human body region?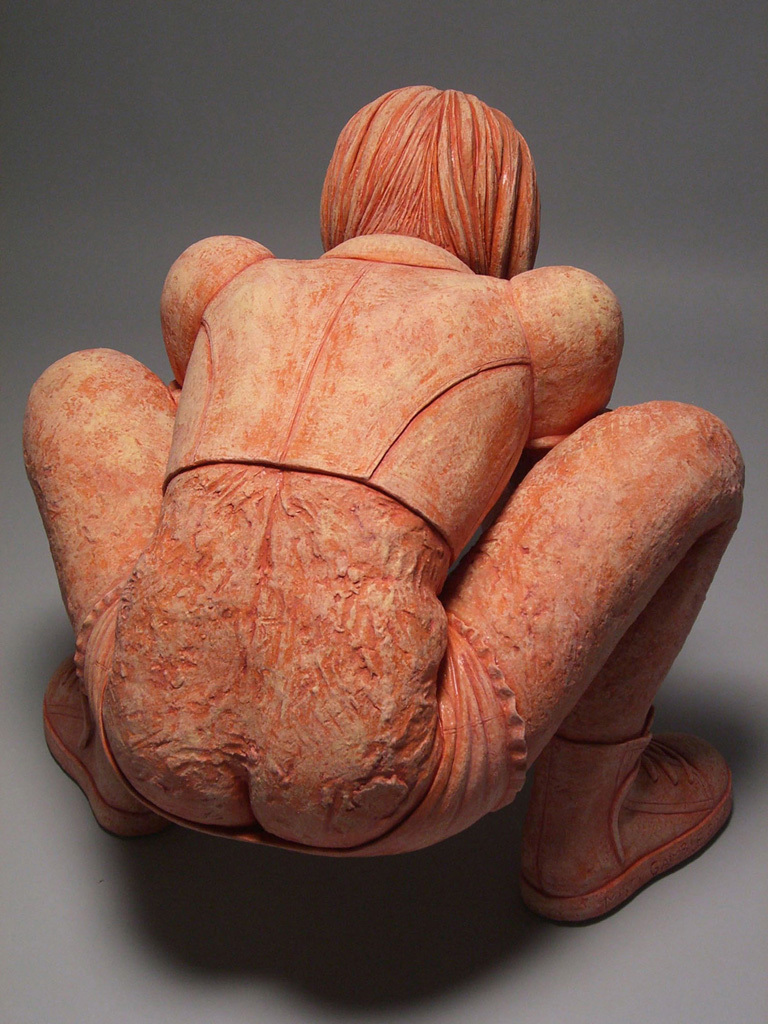
(44,87,740,967)
